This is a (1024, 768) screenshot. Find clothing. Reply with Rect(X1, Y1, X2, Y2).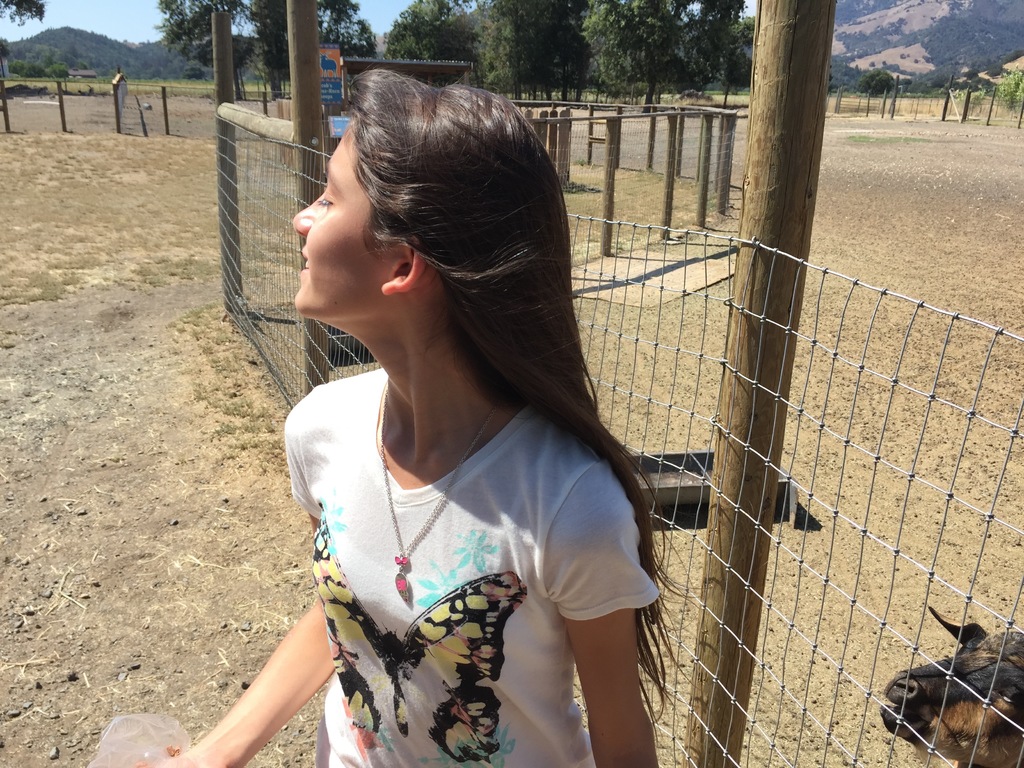
Rect(287, 363, 659, 767).
